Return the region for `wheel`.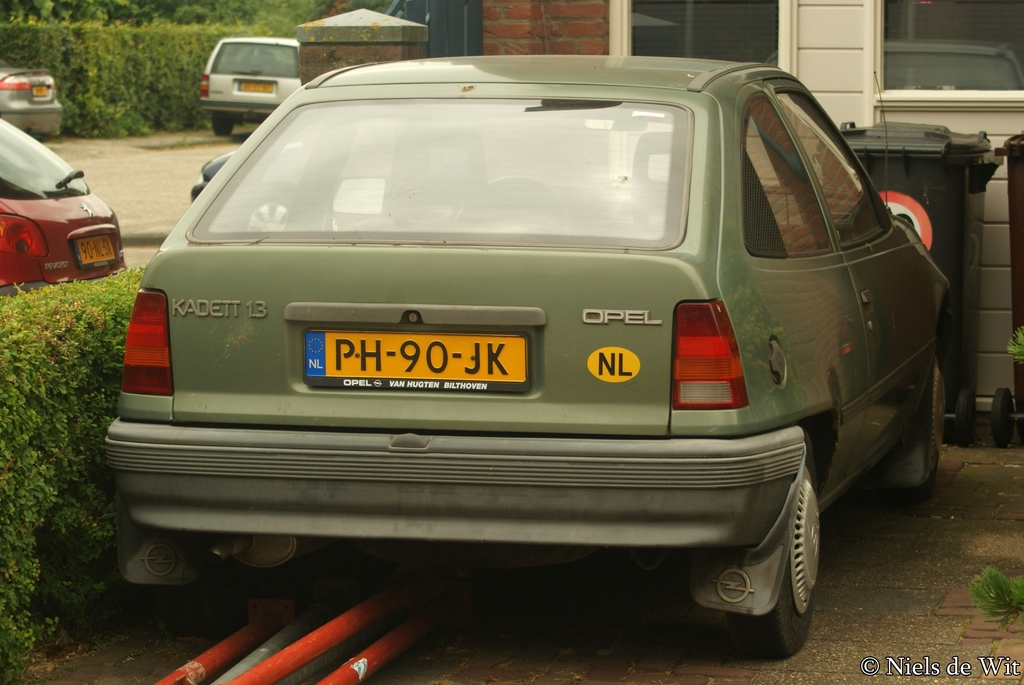
[x1=732, y1=451, x2=827, y2=664].
